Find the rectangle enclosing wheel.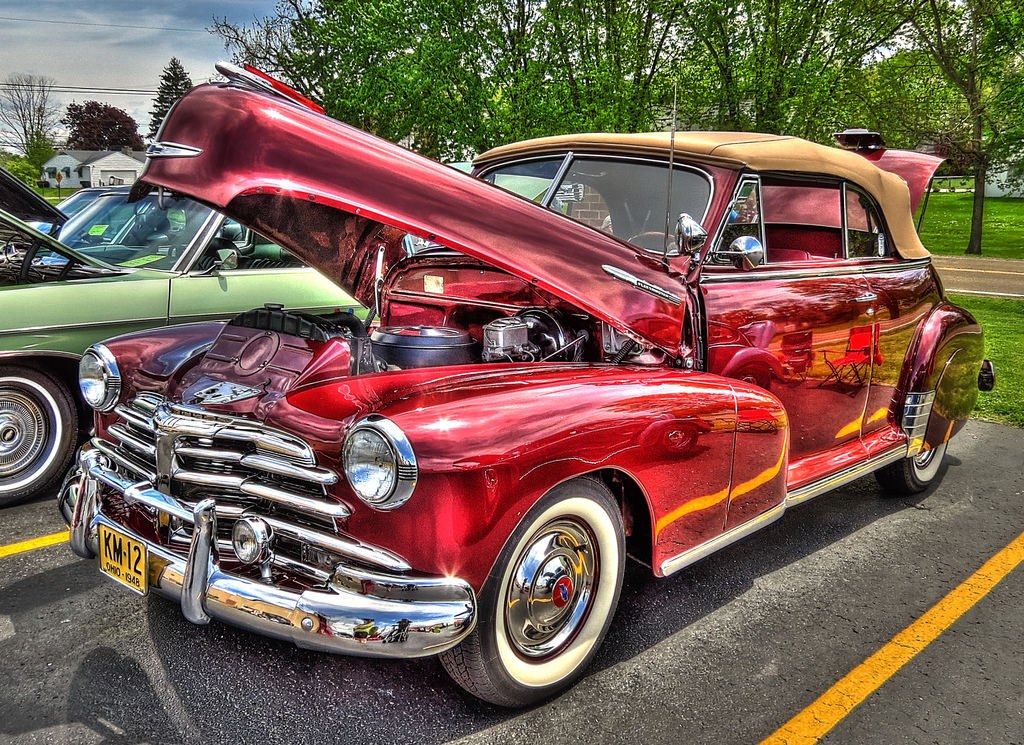
0:365:81:505.
